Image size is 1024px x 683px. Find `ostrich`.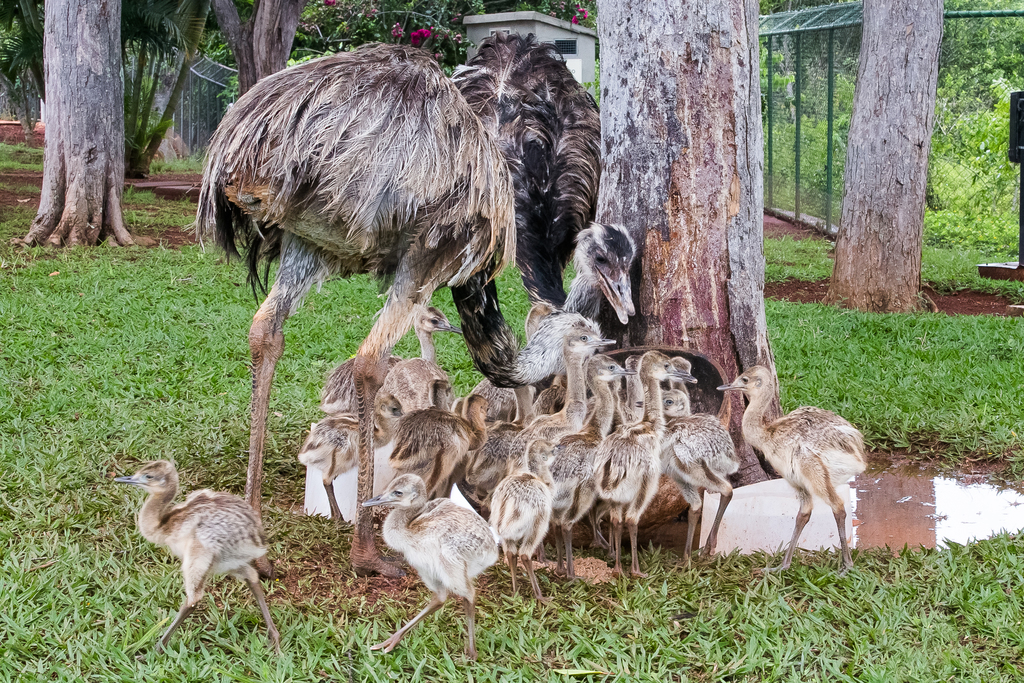
bbox=[712, 360, 872, 583].
